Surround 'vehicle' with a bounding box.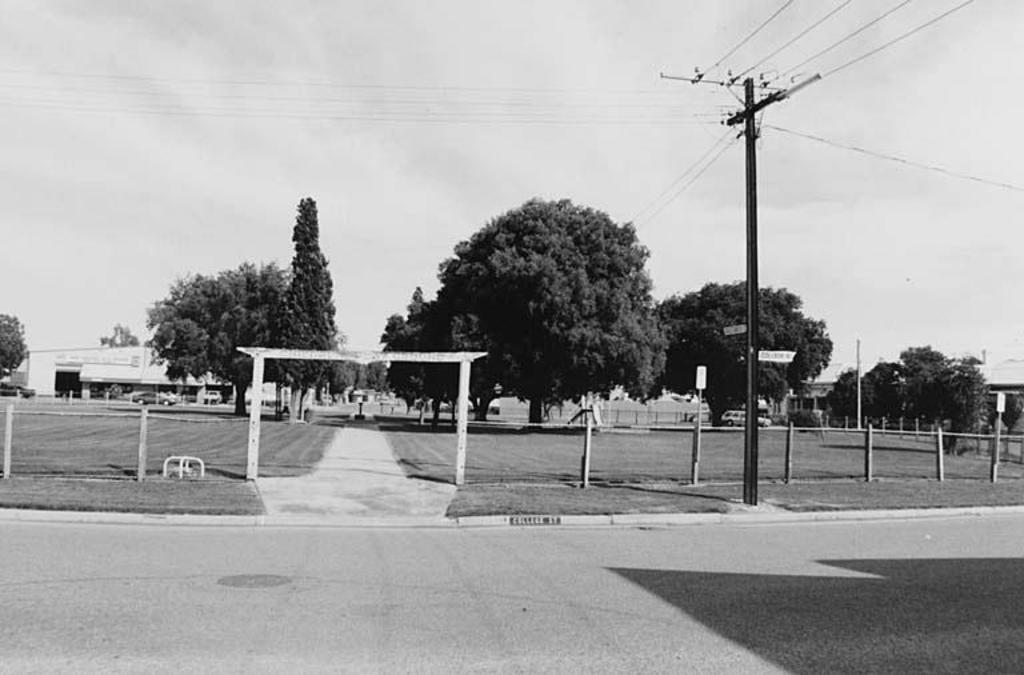
left=129, top=392, right=179, bottom=406.
